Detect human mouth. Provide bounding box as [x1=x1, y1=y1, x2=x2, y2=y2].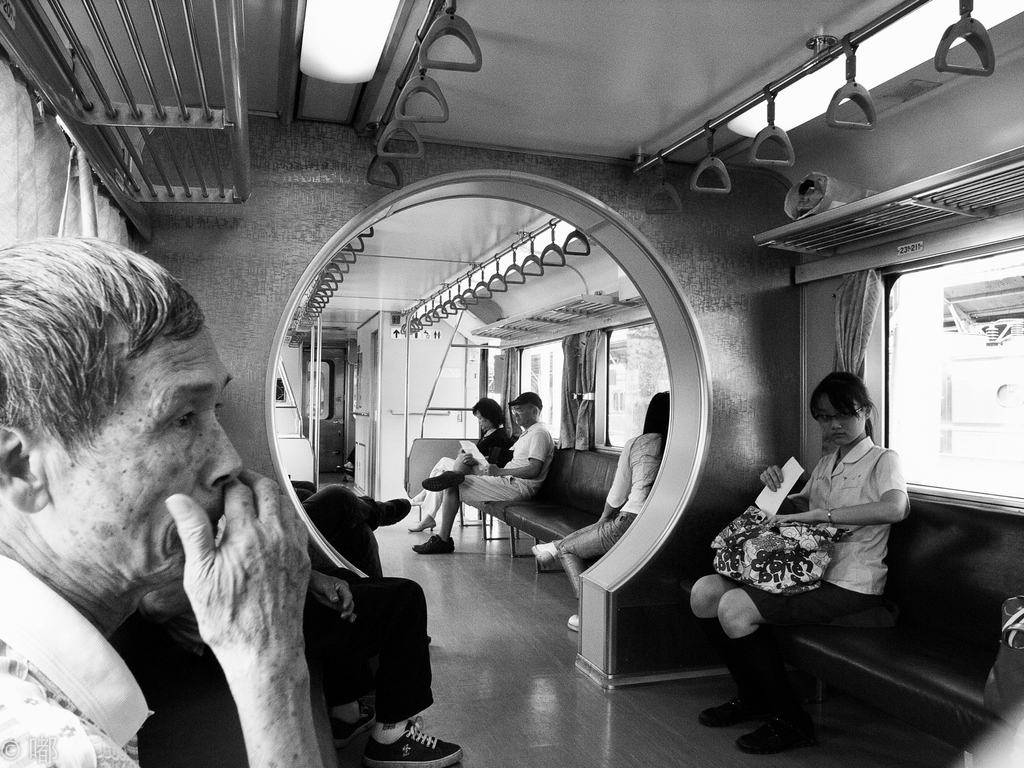
[x1=830, y1=431, x2=850, y2=442].
